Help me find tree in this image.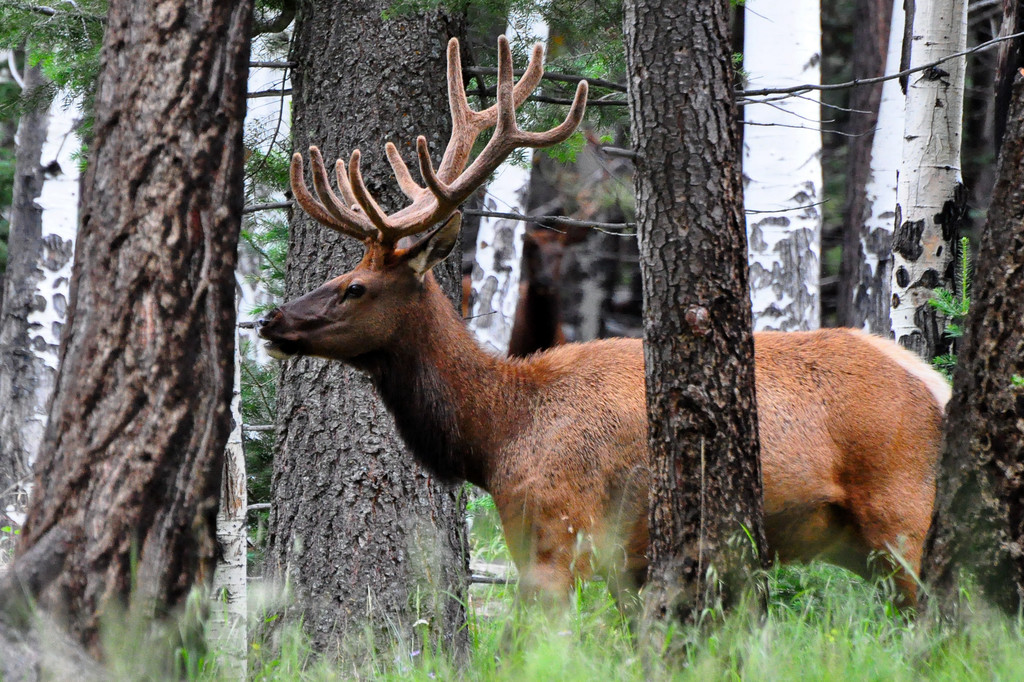
Found it: x1=35, y1=13, x2=265, y2=645.
